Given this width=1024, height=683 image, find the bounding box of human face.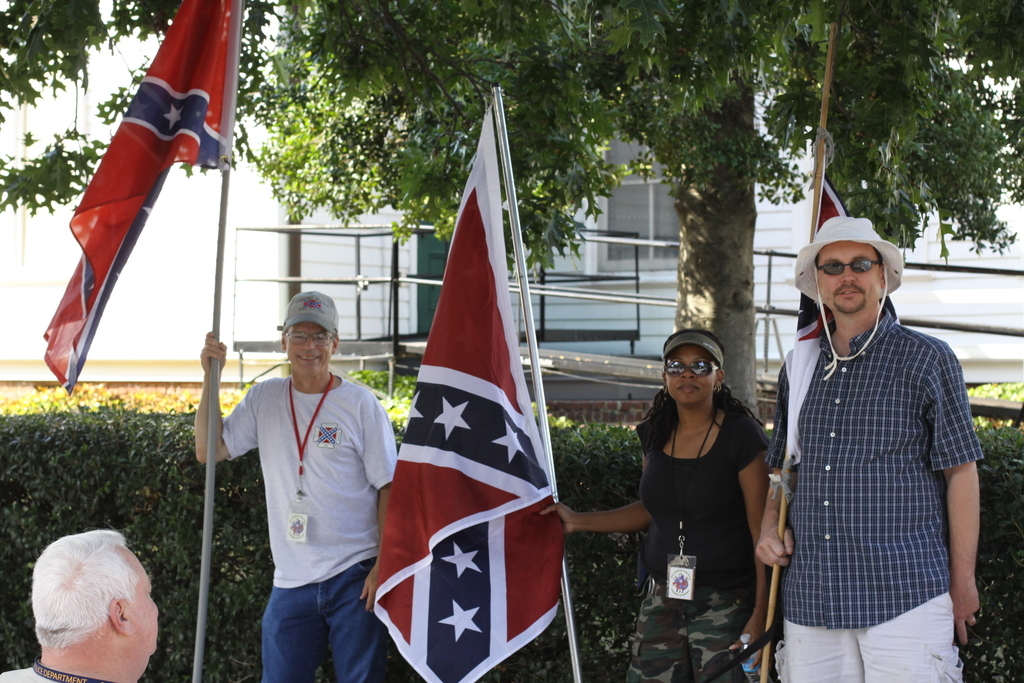
bbox=(134, 555, 158, 655).
